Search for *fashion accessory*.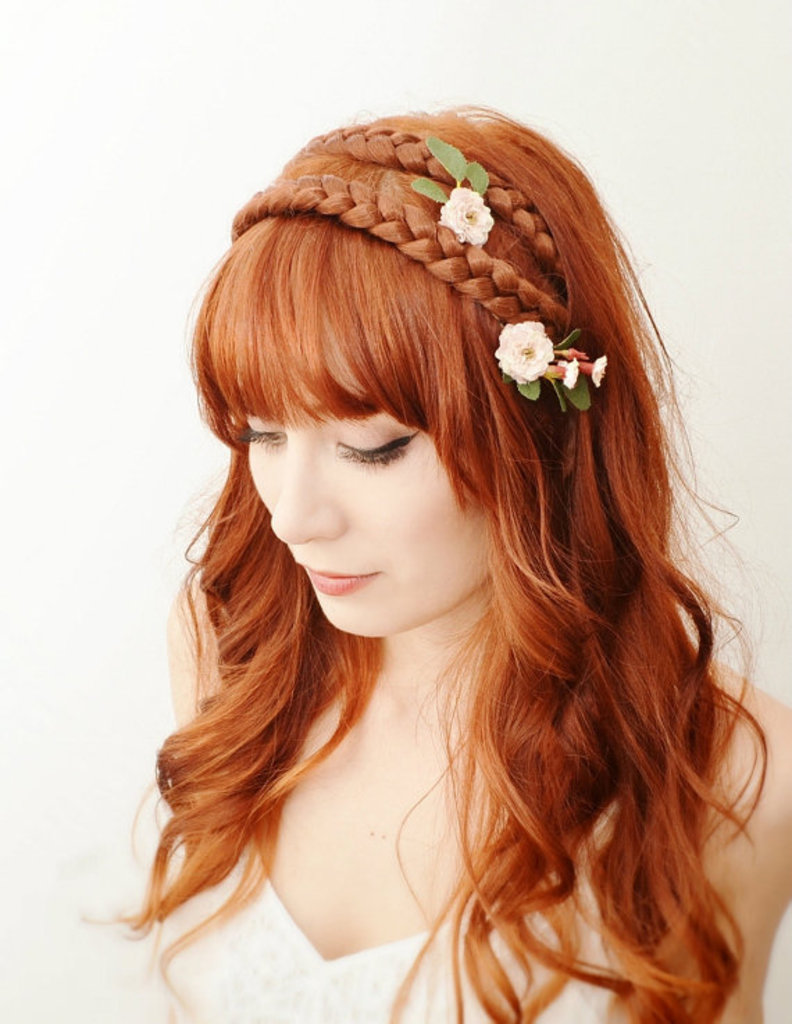
Found at 286,118,572,289.
